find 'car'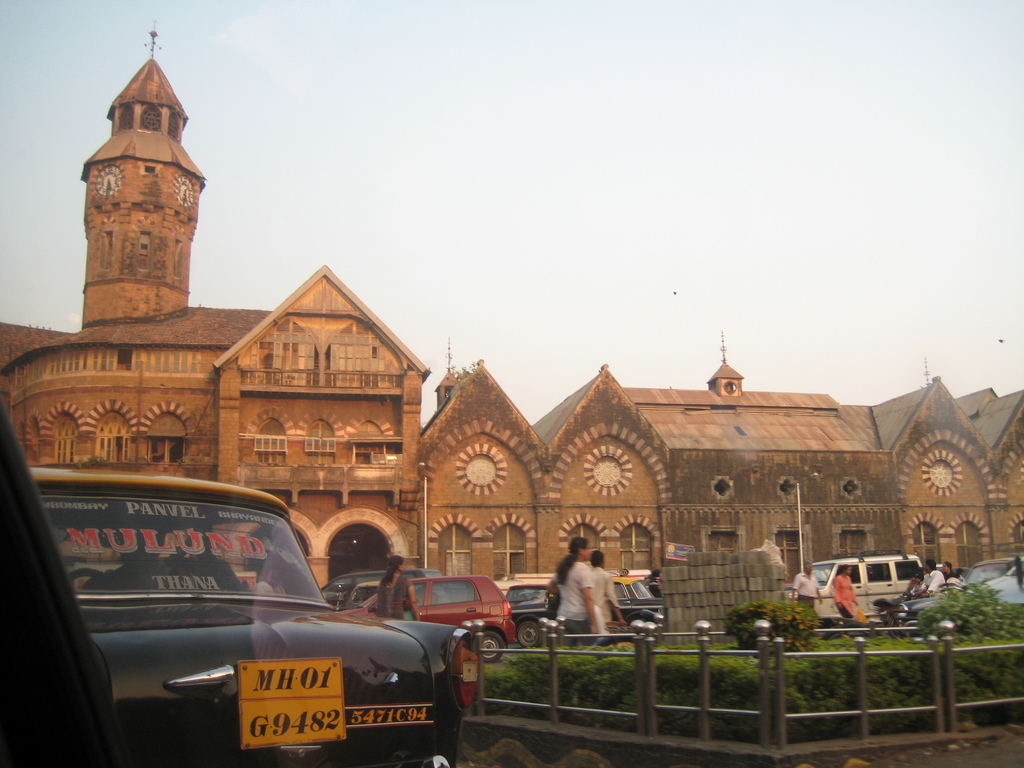
927 562 945 577
